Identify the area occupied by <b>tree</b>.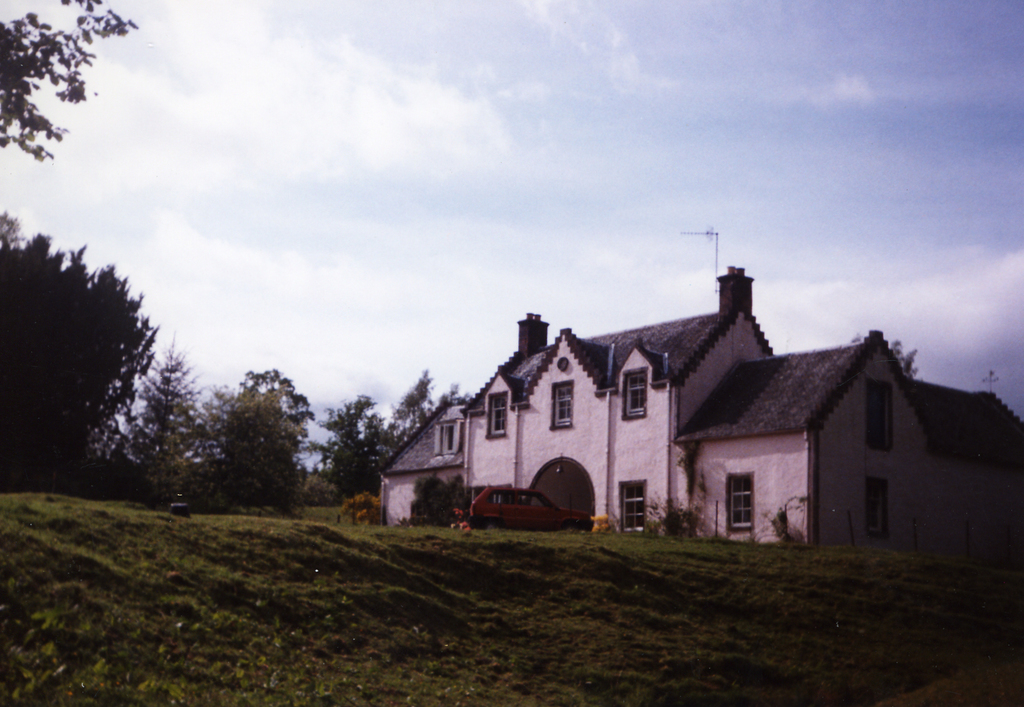
Area: (x1=13, y1=197, x2=163, y2=501).
